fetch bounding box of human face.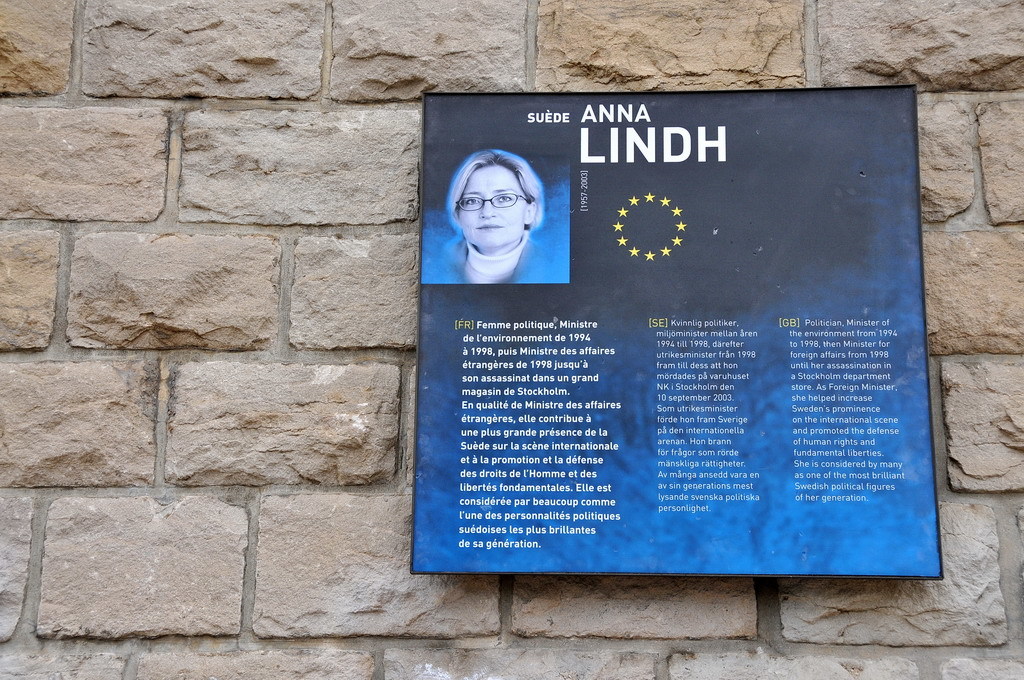
Bbox: 457 163 528 251.
